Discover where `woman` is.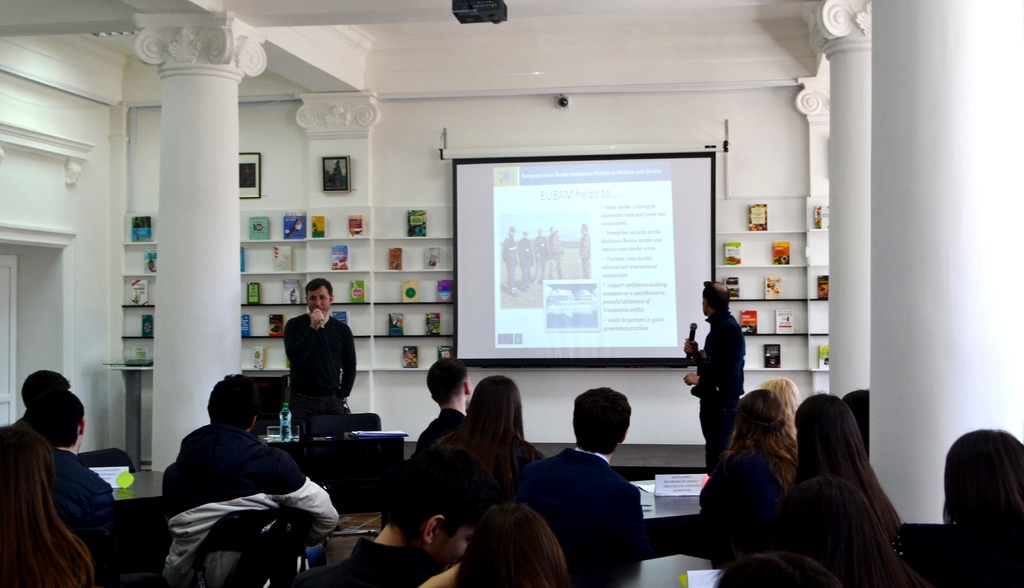
Discovered at locate(936, 425, 1023, 587).
